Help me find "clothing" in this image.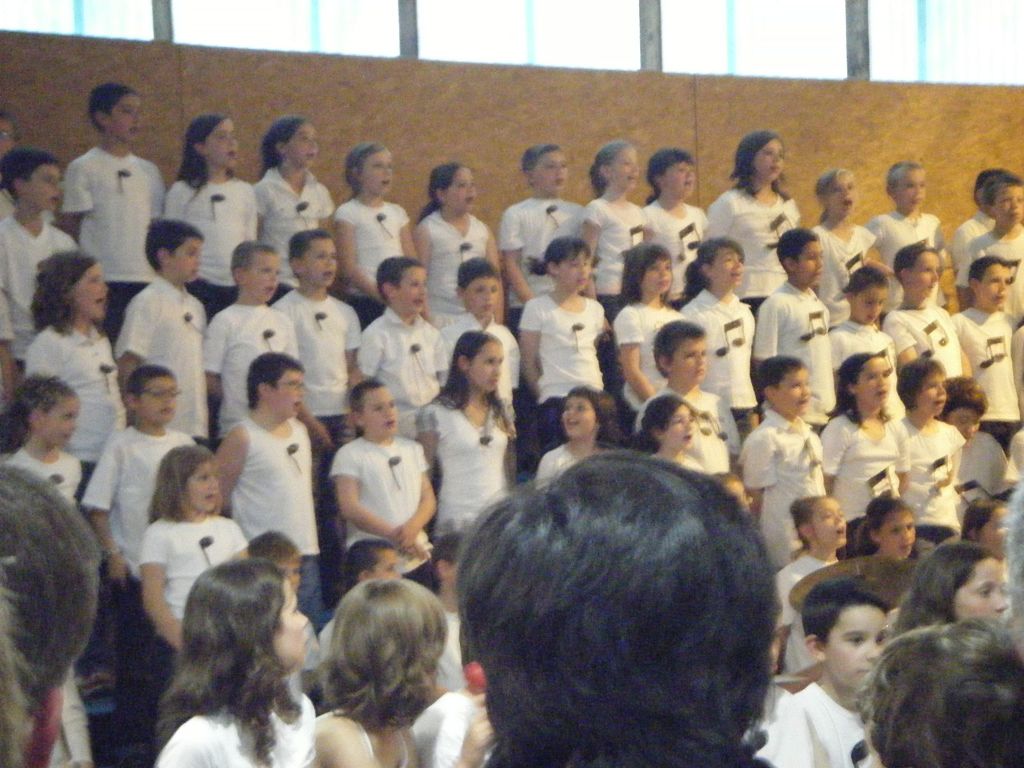
Found it: {"left": 0, "top": 188, "right": 52, "bottom": 222}.
